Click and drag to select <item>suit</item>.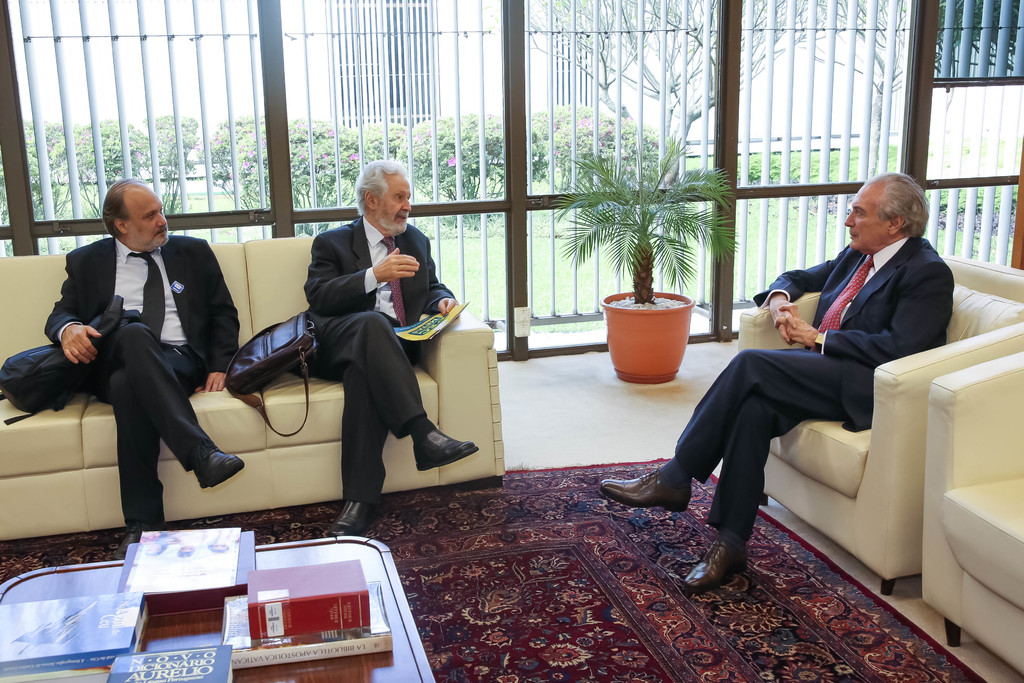
Selection: [304, 215, 455, 504].
